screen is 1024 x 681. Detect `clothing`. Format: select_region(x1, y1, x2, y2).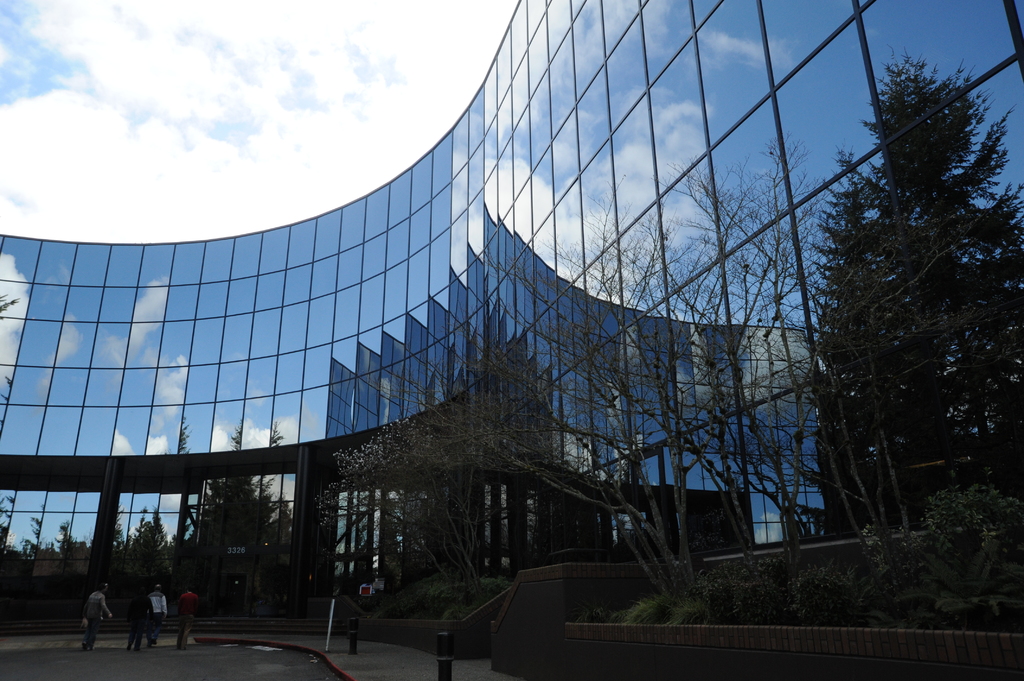
select_region(86, 592, 114, 651).
